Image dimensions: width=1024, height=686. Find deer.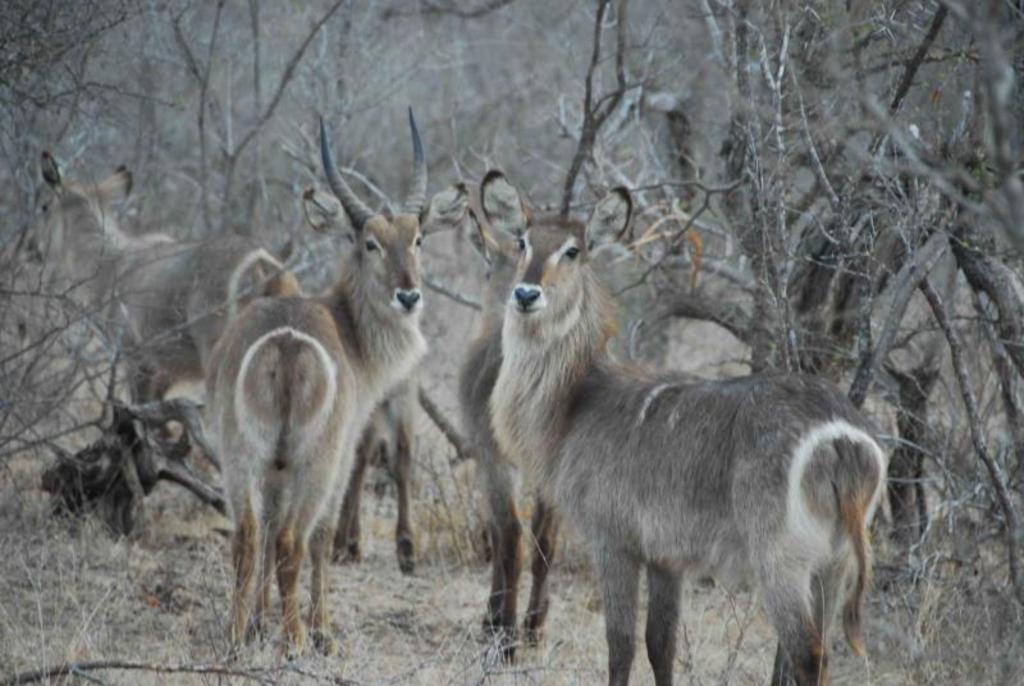
bbox=(467, 210, 540, 645).
